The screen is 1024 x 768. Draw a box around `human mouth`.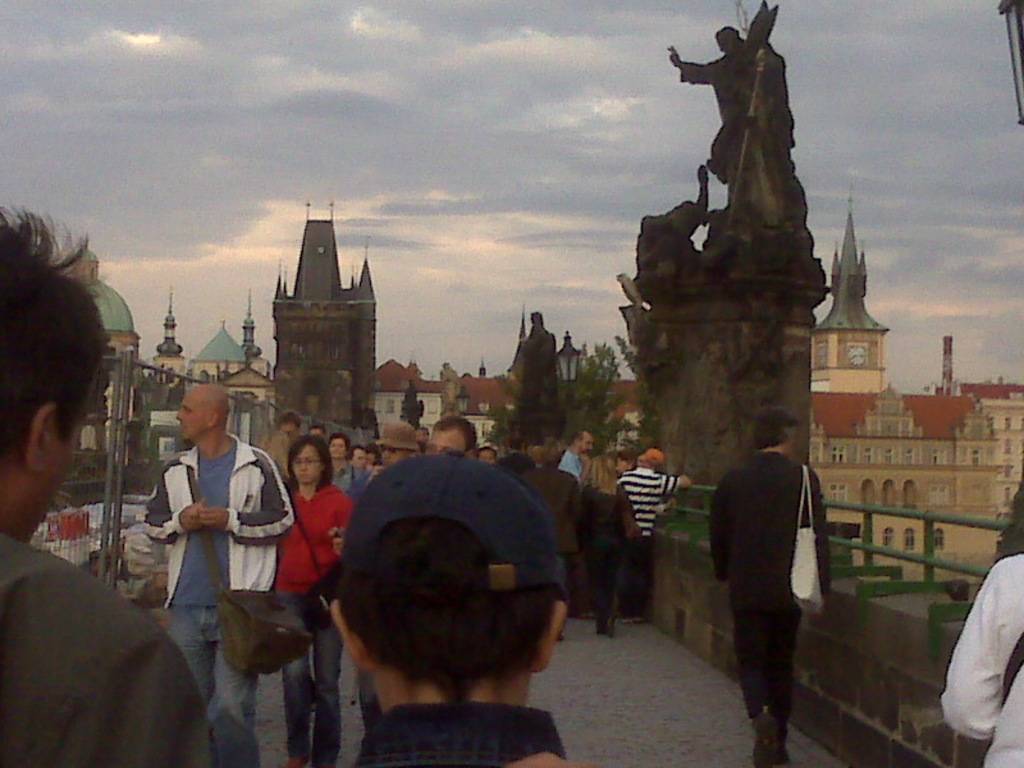
{"x1": 293, "y1": 470, "x2": 314, "y2": 486}.
